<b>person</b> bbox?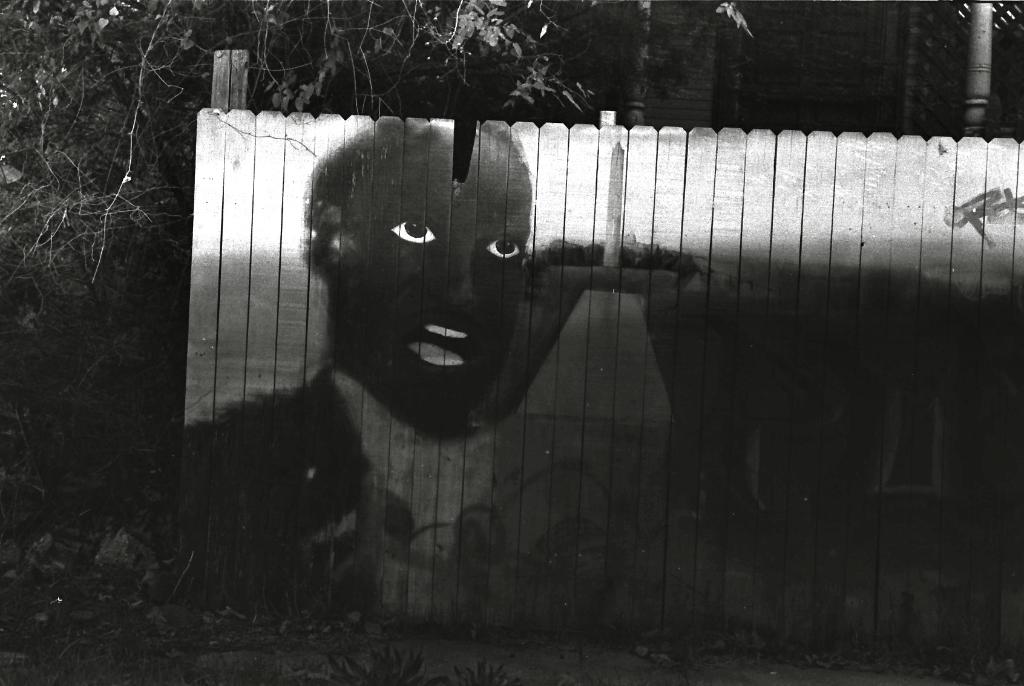
x1=175, y1=108, x2=678, y2=639
